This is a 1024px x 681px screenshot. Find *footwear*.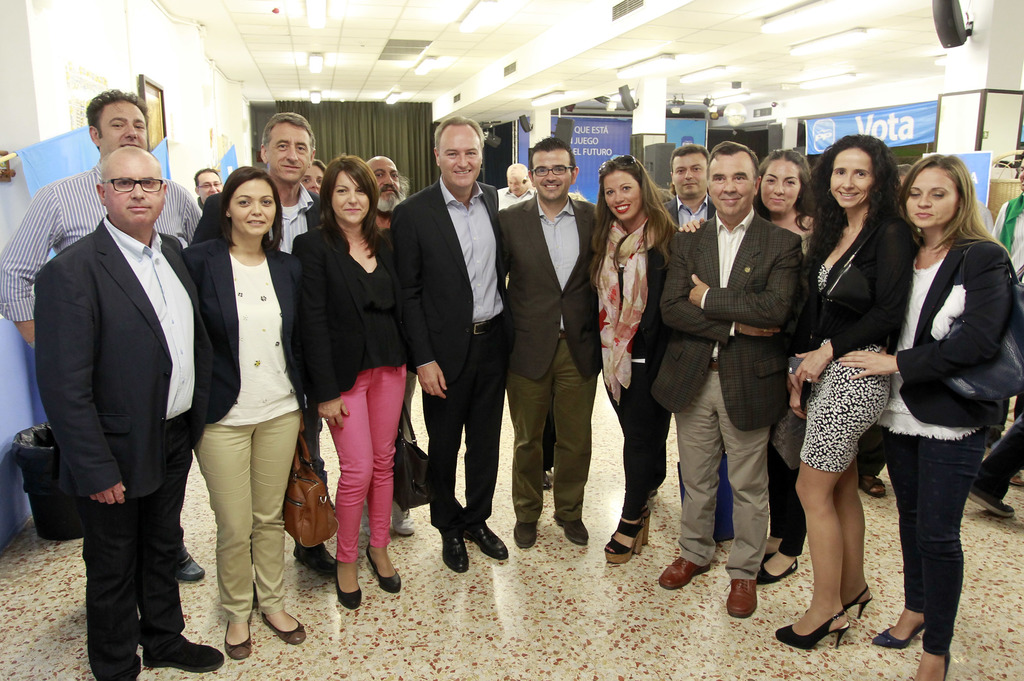
Bounding box: <box>660,550,710,587</box>.
